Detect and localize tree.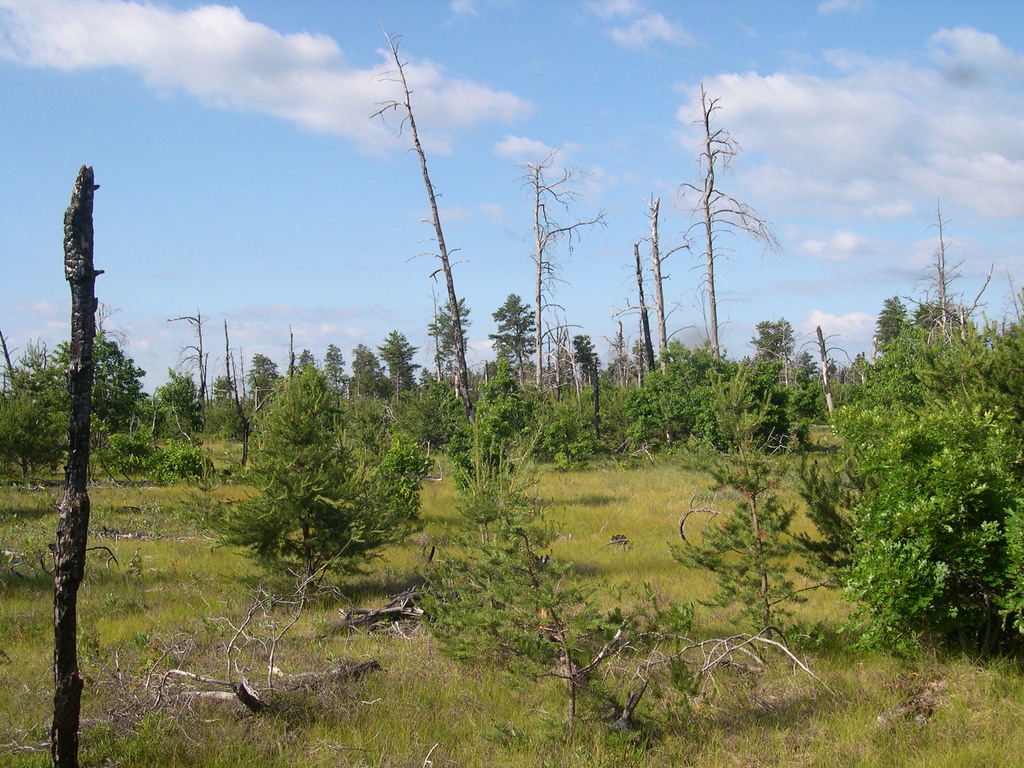
Localized at <box>320,347,348,390</box>.
